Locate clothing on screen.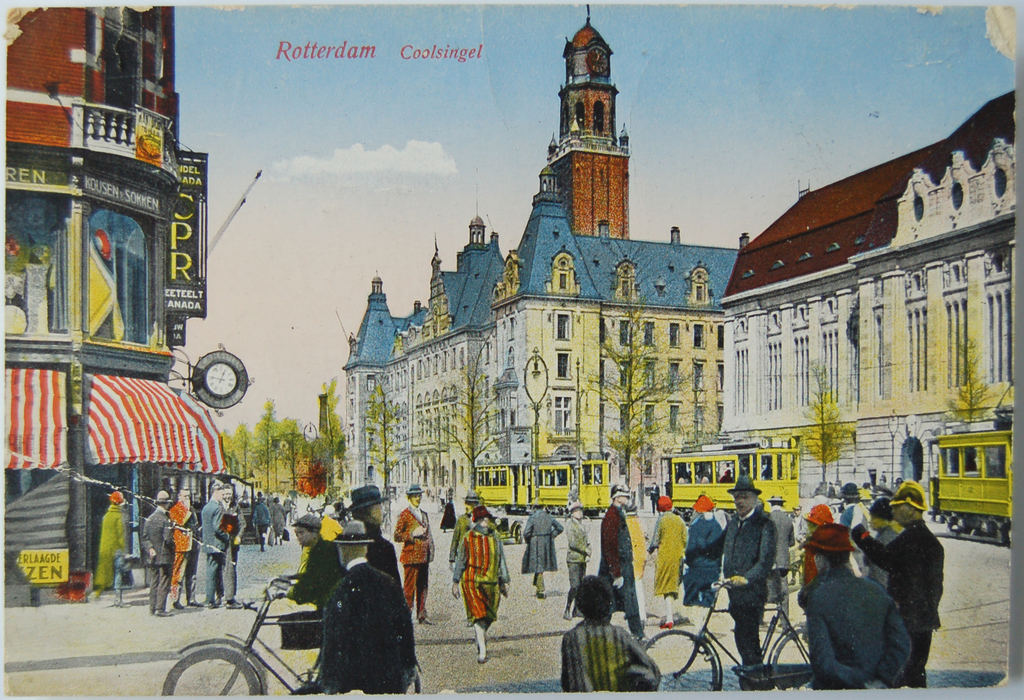
On screen at 142:503:179:605.
